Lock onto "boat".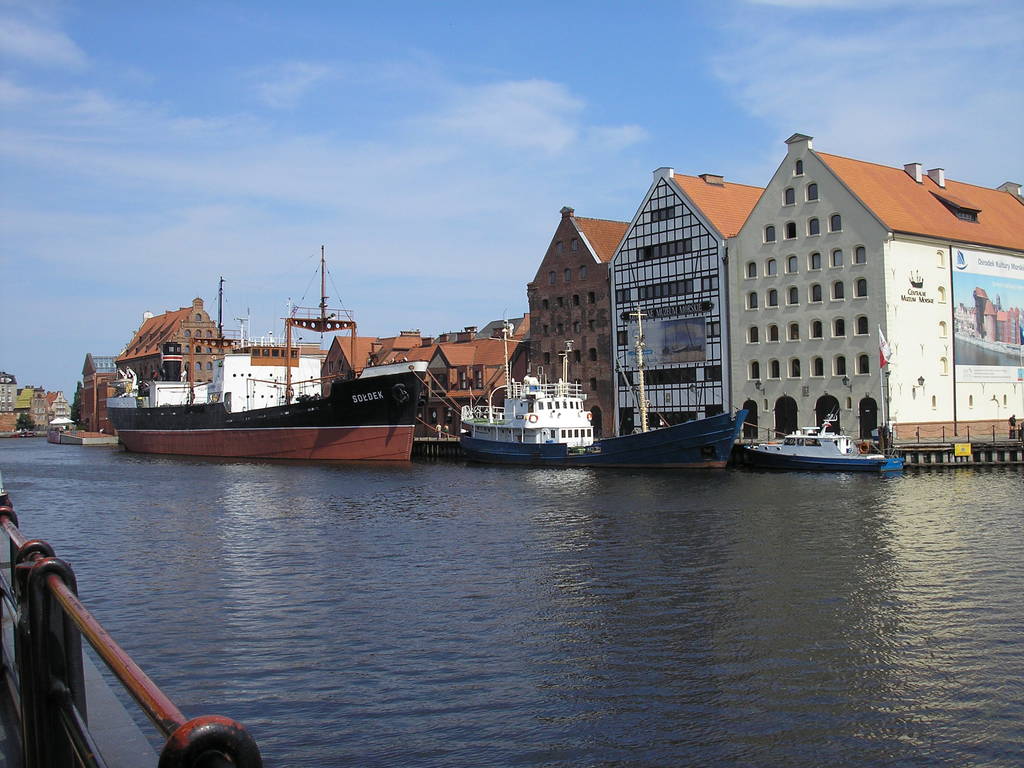
Locked: <region>460, 326, 744, 468</region>.
